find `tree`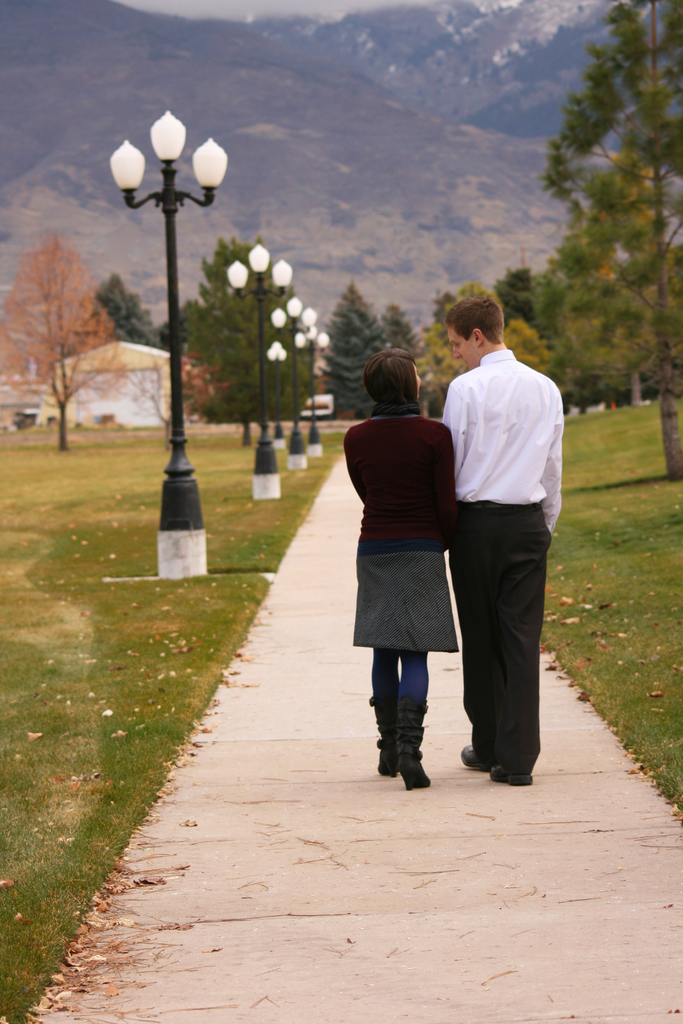
92 270 160 345
